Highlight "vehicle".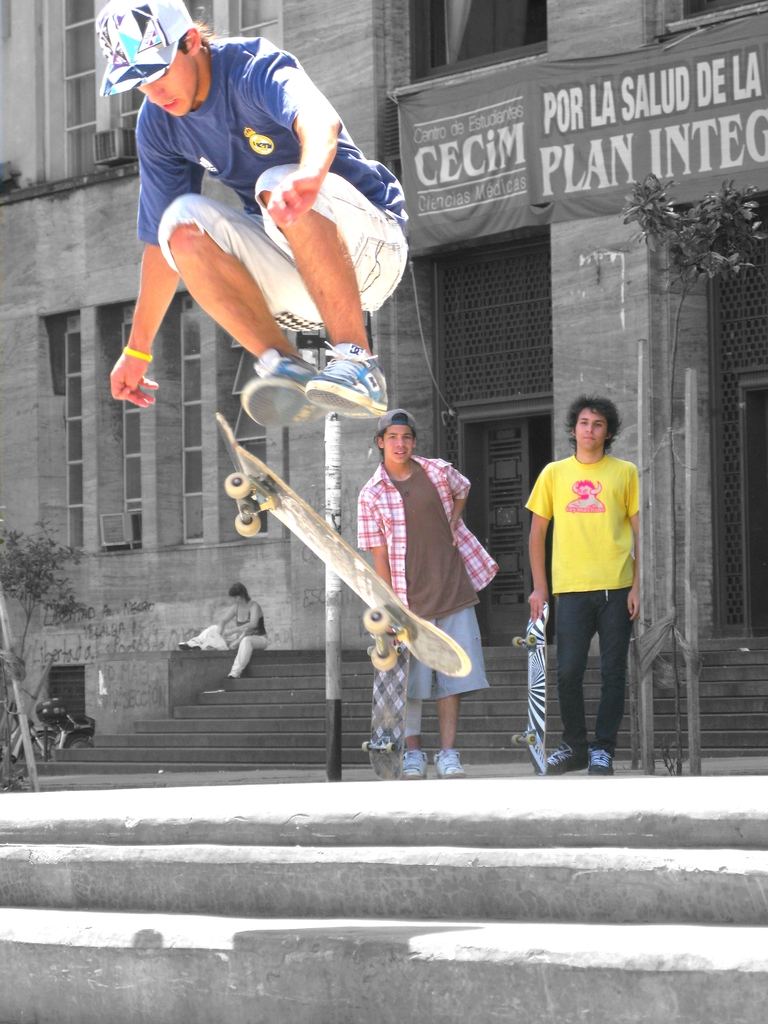
Highlighted region: BBox(0, 705, 64, 788).
